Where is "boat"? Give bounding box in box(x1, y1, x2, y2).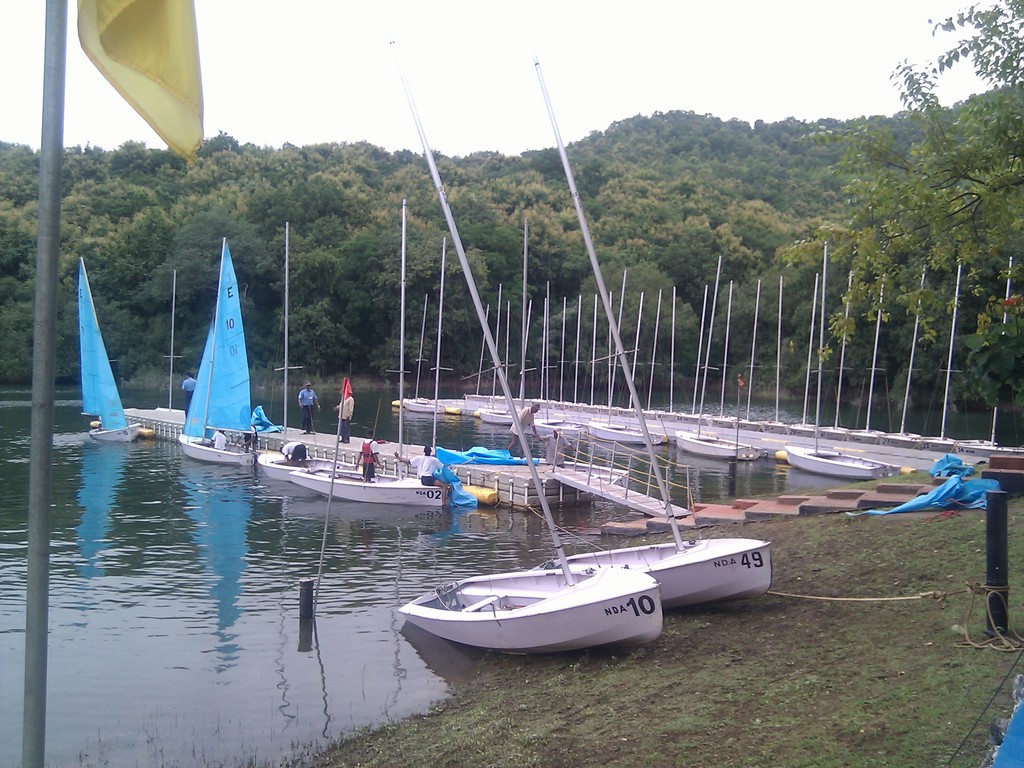
box(164, 221, 269, 465).
